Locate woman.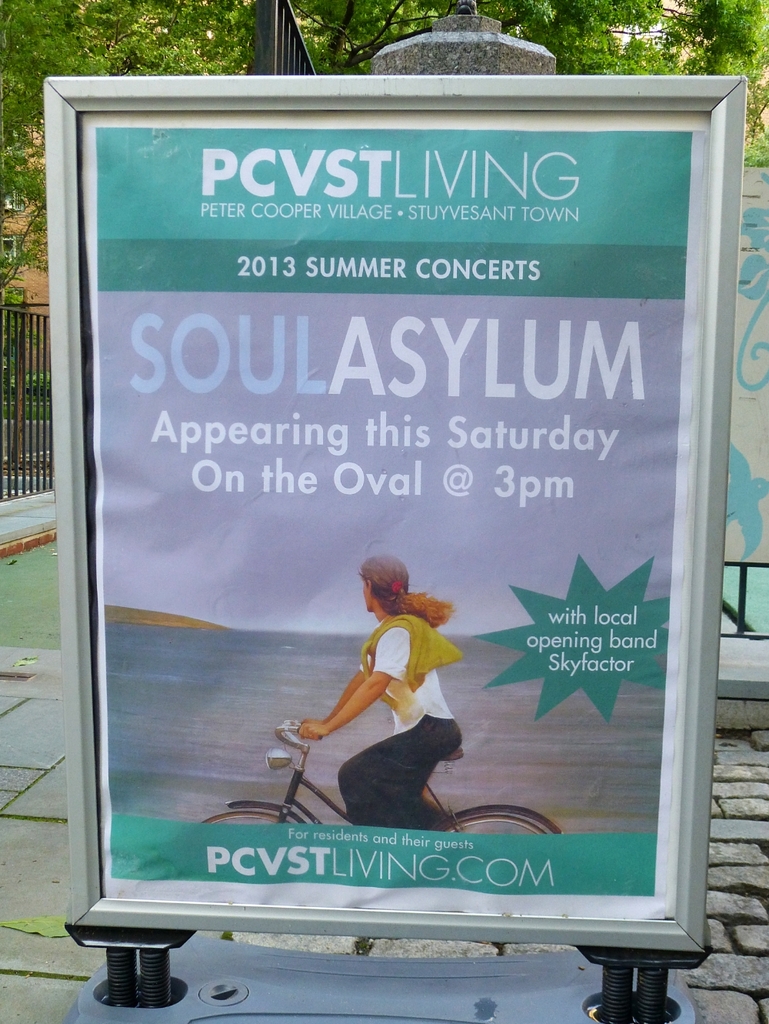
Bounding box: {"x1": 298, "y1": 527, "x2": 481, "y2": 851}.
